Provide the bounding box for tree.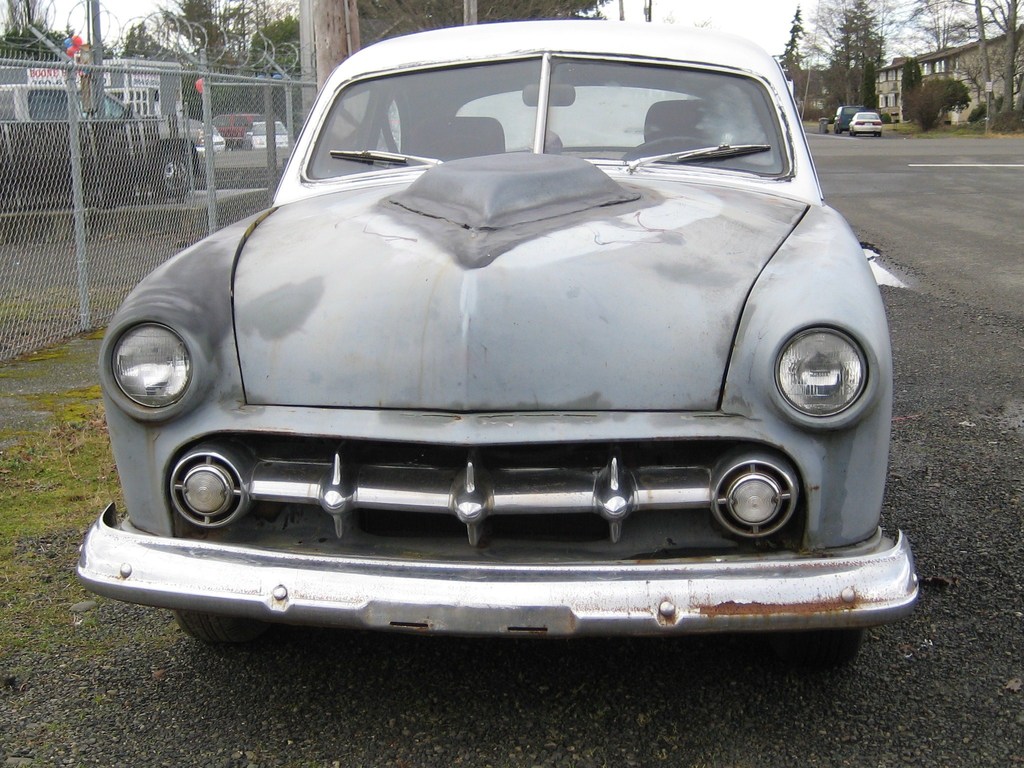
<box>883,0,1006,61</box>.
